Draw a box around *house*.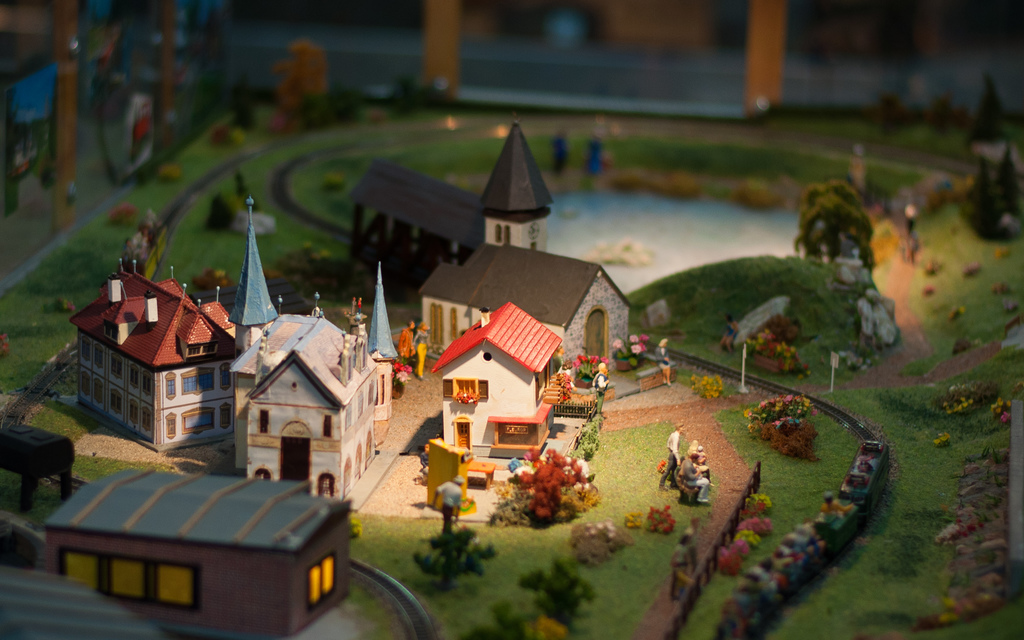
(x1=351, y1=119, x2=556, y2=291).
